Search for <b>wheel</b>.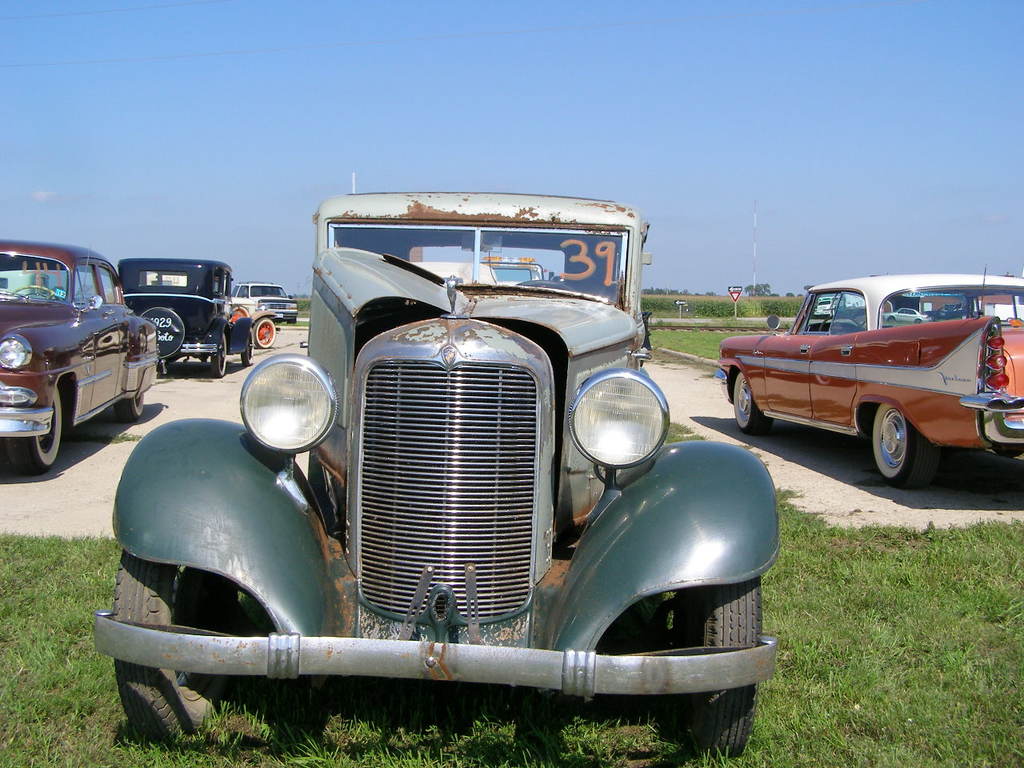
Found at x1=97 y1=589 x2=274 y2=734.
